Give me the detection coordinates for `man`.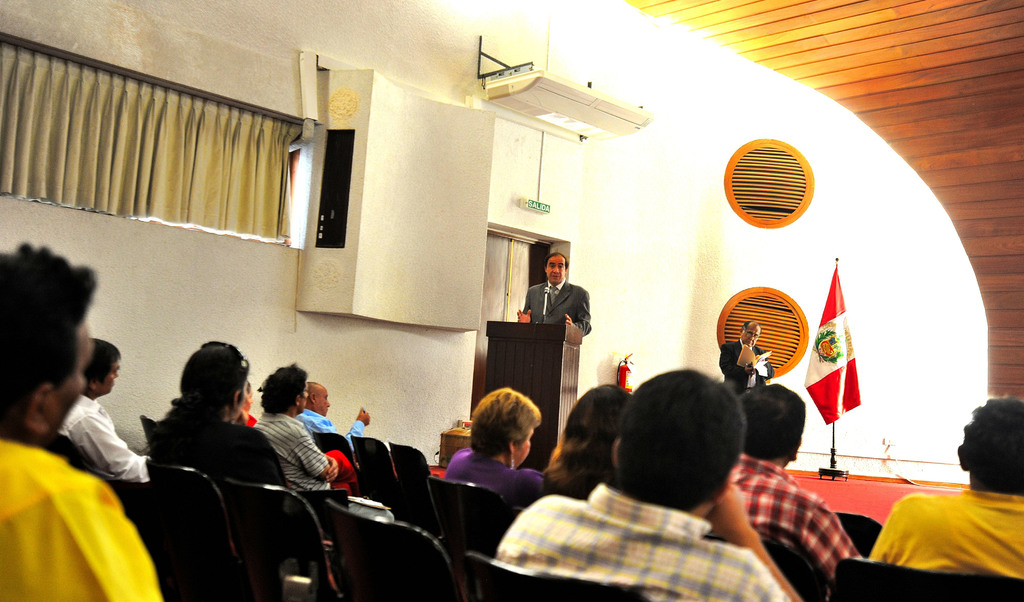
493,362,810,601.
